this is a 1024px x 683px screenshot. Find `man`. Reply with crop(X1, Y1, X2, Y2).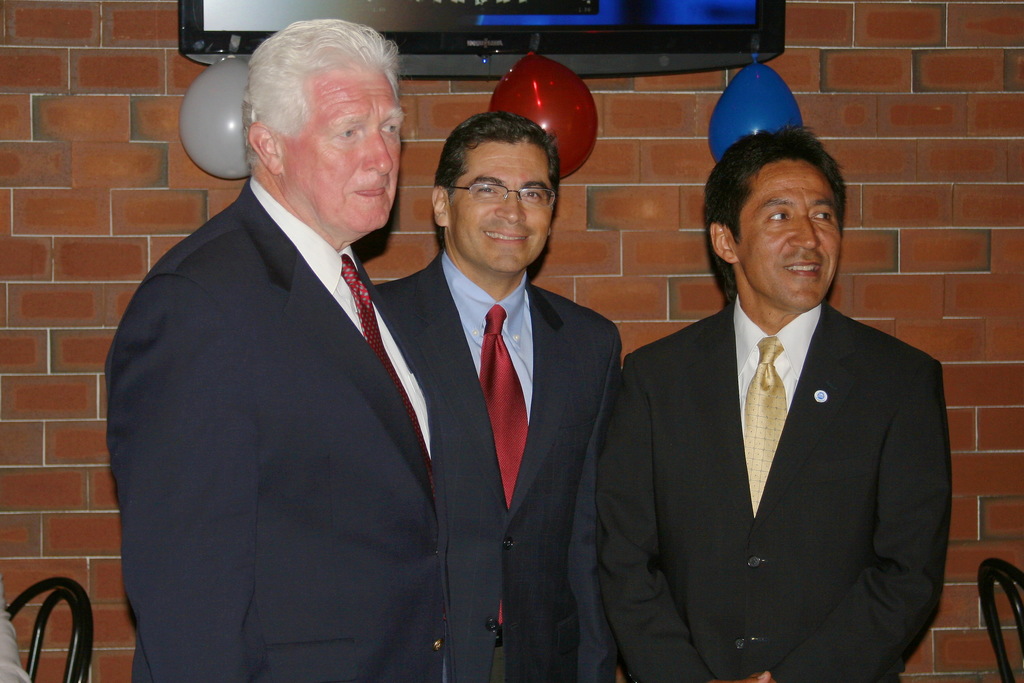
crop(366, 106, 619, 682).
